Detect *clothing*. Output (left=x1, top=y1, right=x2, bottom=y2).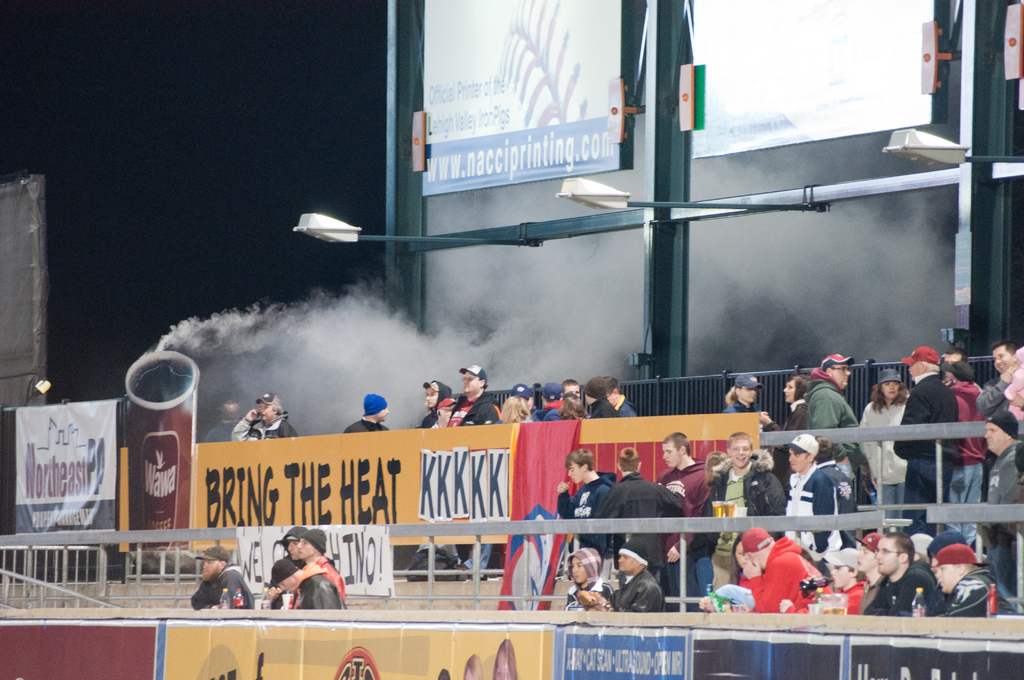
(left=840, top=445, right=882, bottom=509).
